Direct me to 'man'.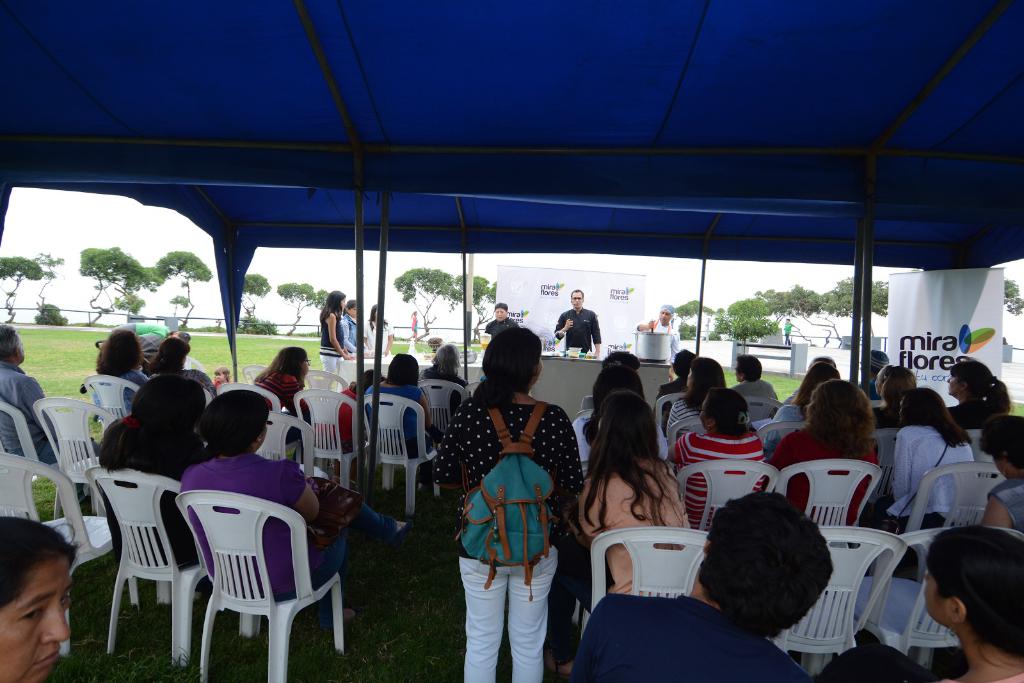
Direction: 566/485/841/682.
